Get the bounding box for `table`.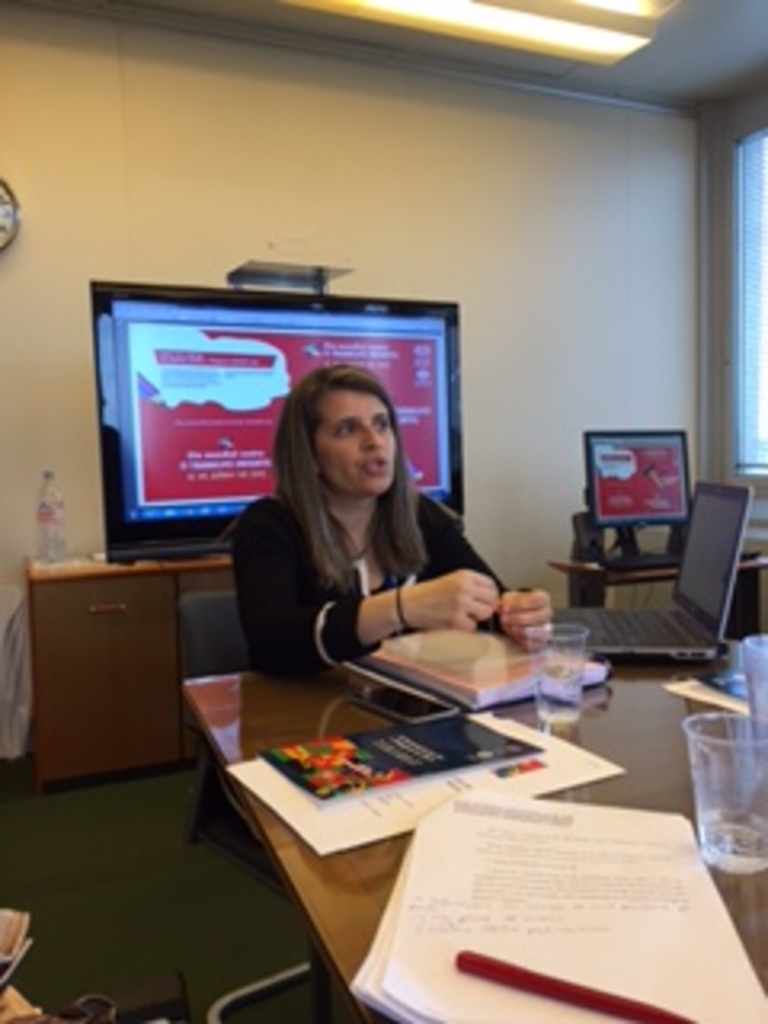
rect(122, 659, 752, 1023).
